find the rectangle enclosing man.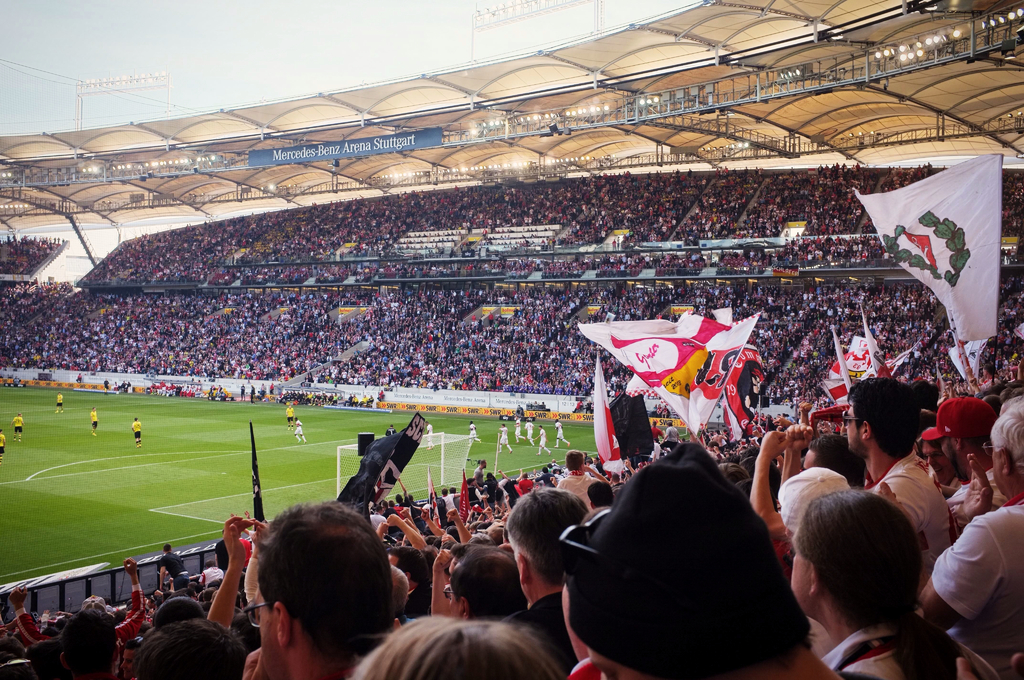
750/413/859/564.
